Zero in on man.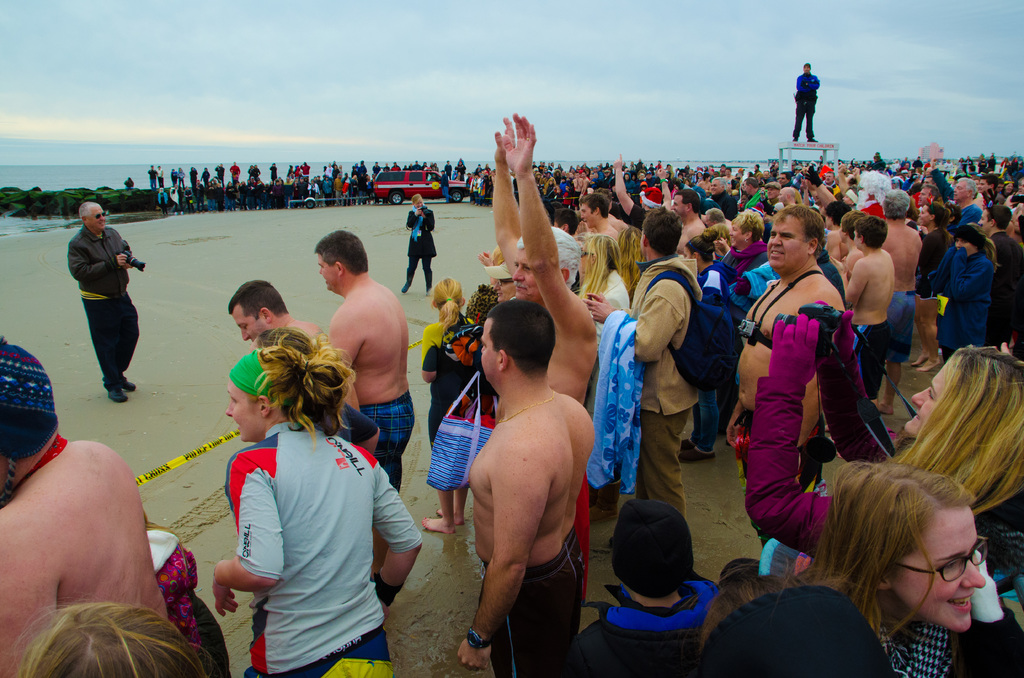
Zeroed in: 211:161:221:186.
